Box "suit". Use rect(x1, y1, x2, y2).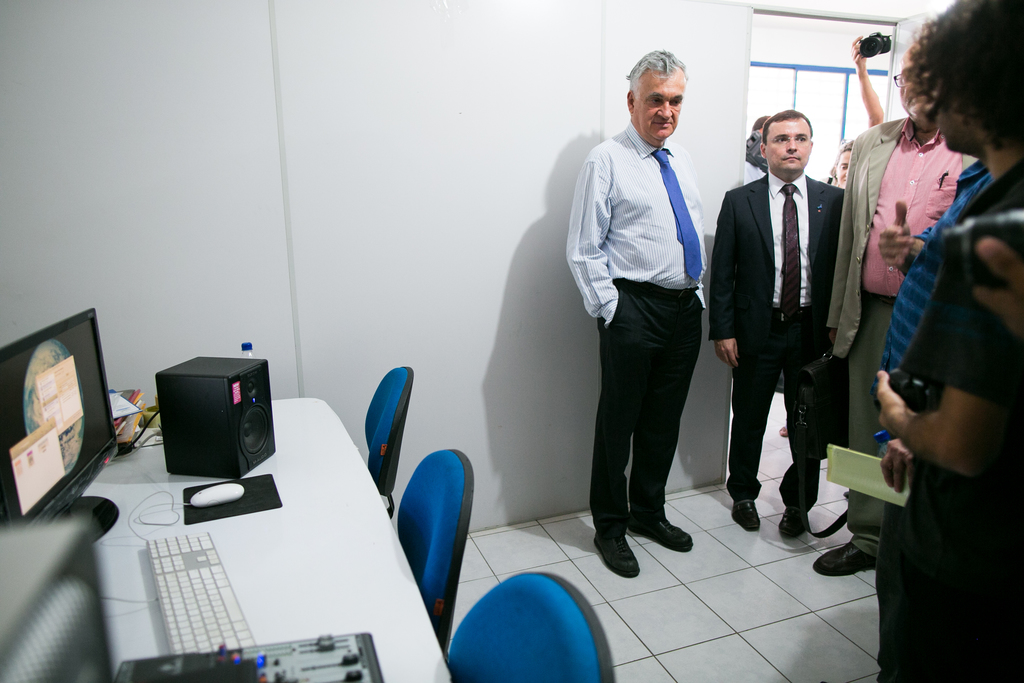
rect(824, 114, 981, 557).
